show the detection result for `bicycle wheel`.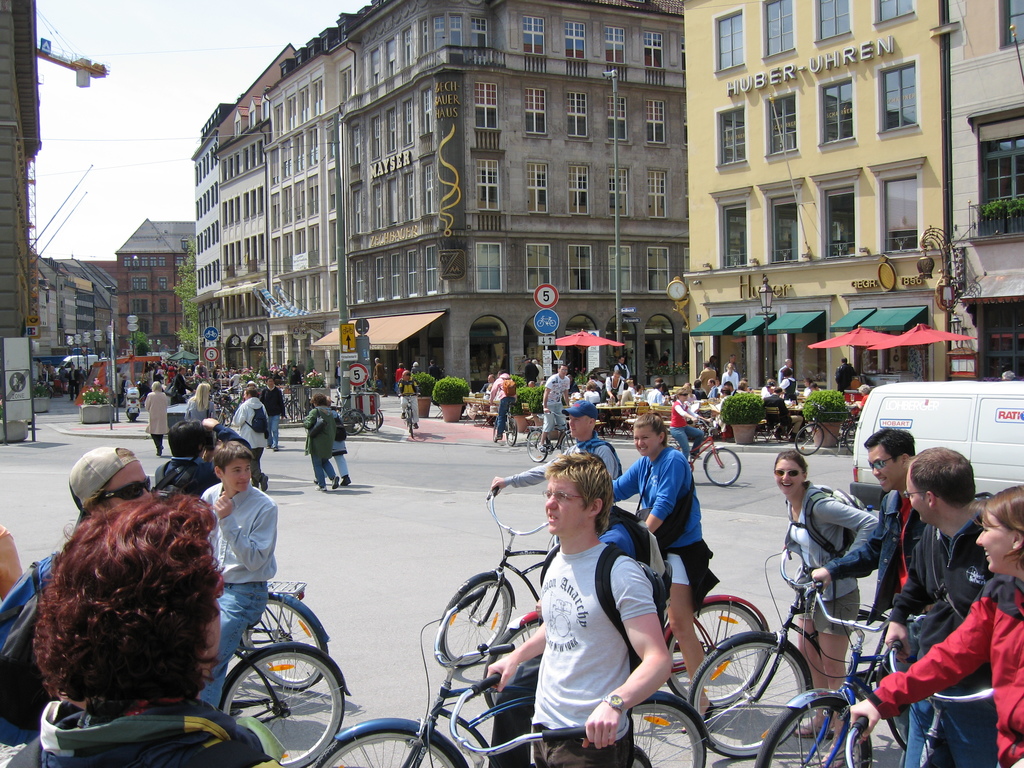
704, 447, 743, 487.
